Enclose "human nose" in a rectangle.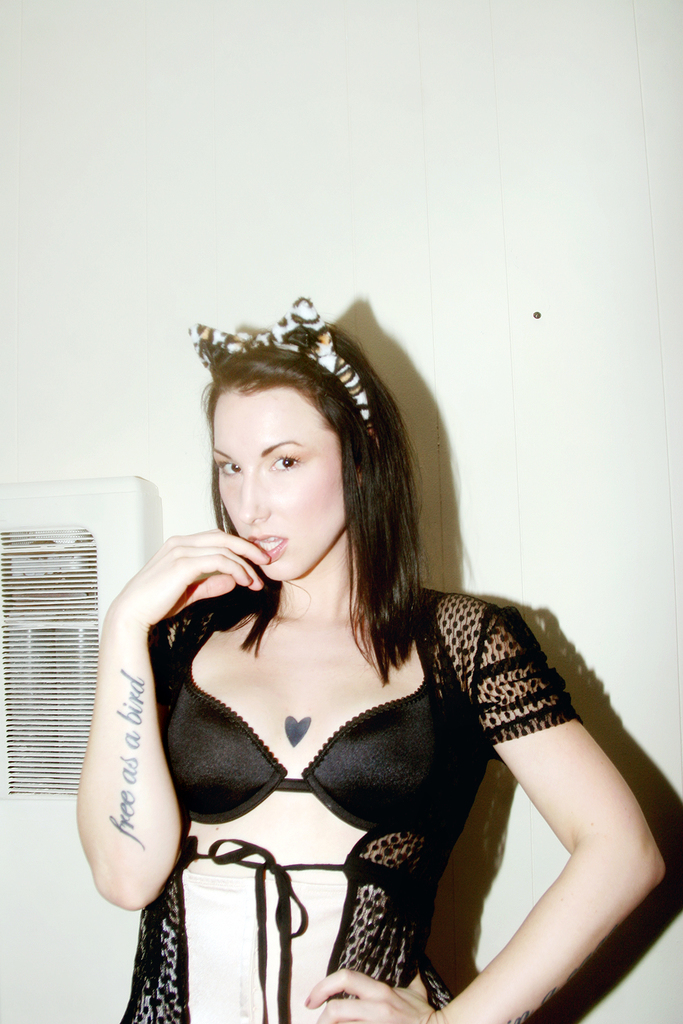
243:474:270:524.
